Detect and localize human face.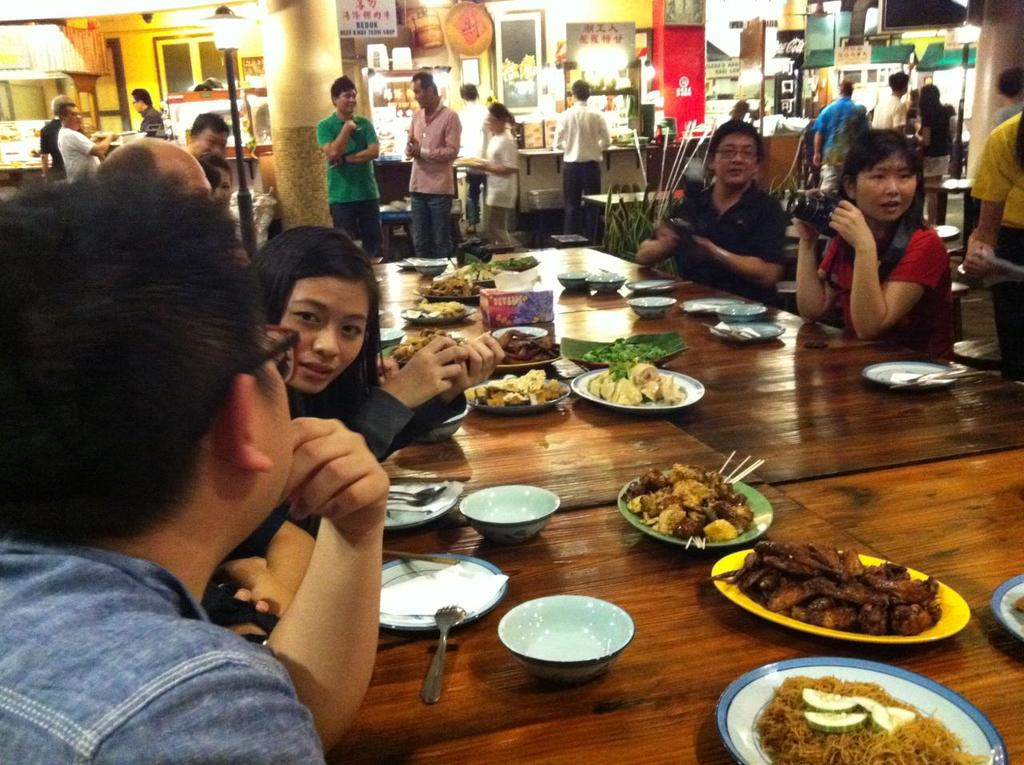
Localized at locate(858, 147, 913, 218).
